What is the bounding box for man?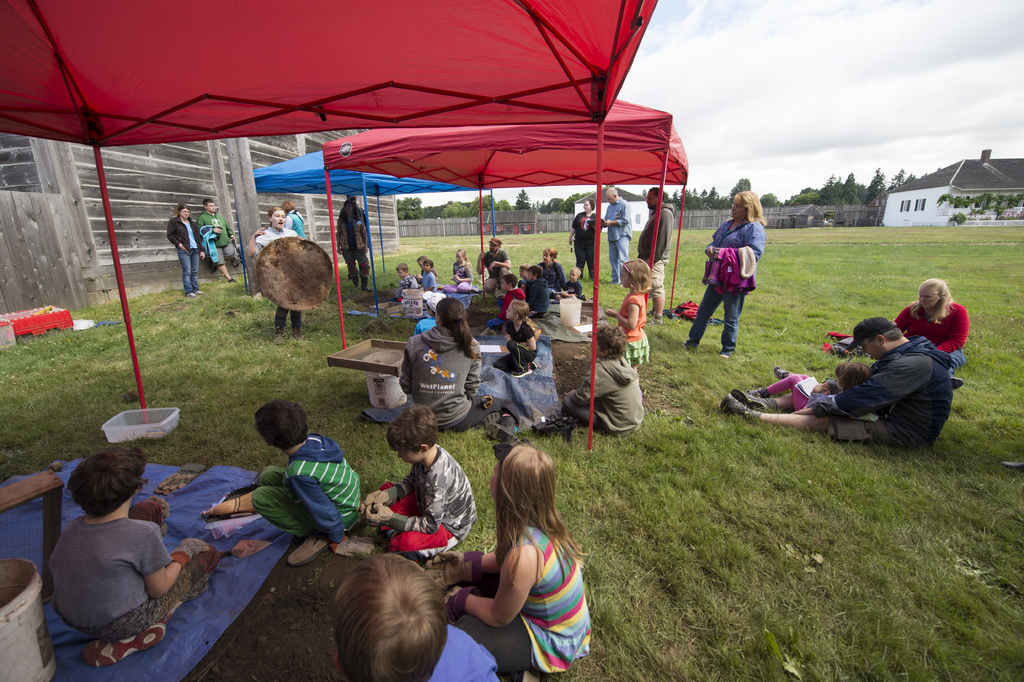
bbox(476, 233, 513, 298).
